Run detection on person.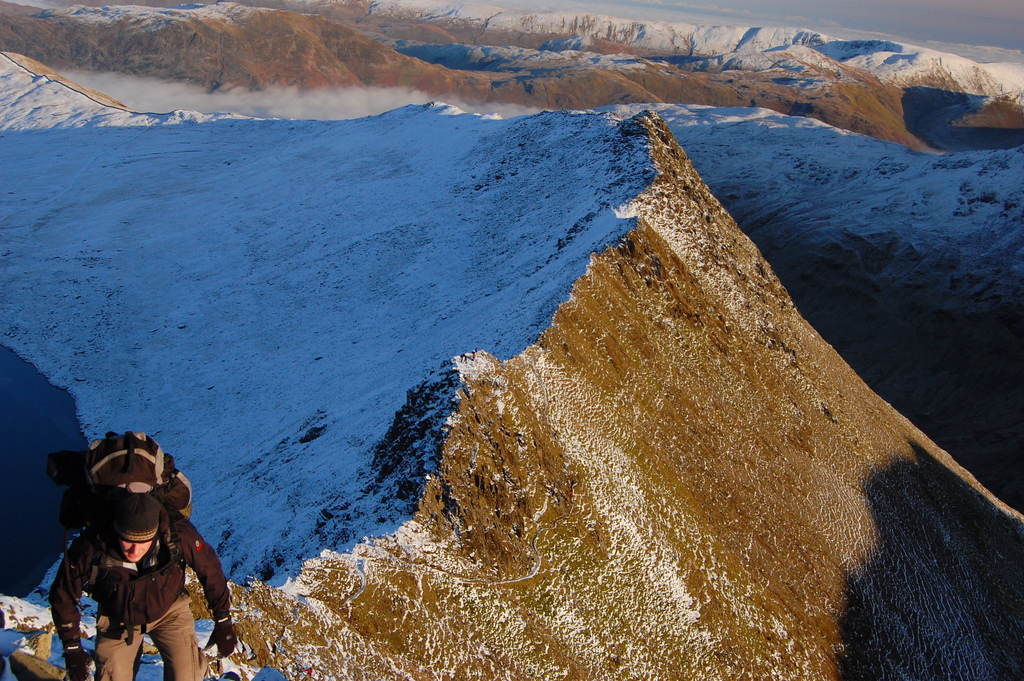
Result: <box>49,491,234,680</box>.
